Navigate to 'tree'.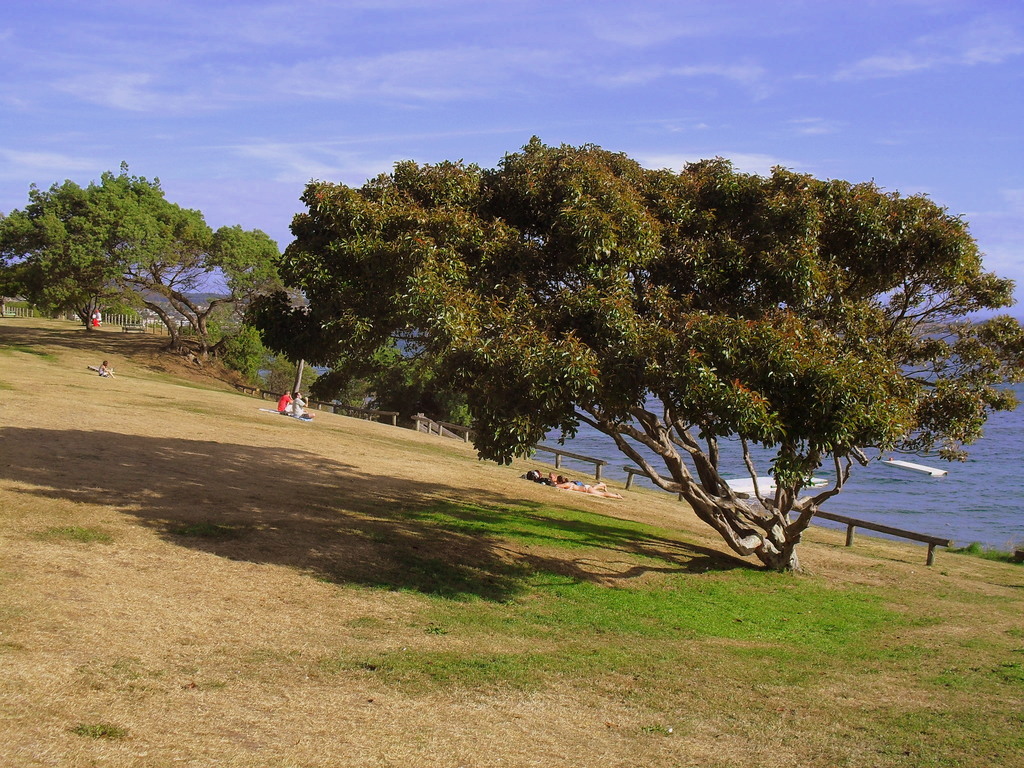
Navigation target: <region>0, 154, 289, 360</region>.
